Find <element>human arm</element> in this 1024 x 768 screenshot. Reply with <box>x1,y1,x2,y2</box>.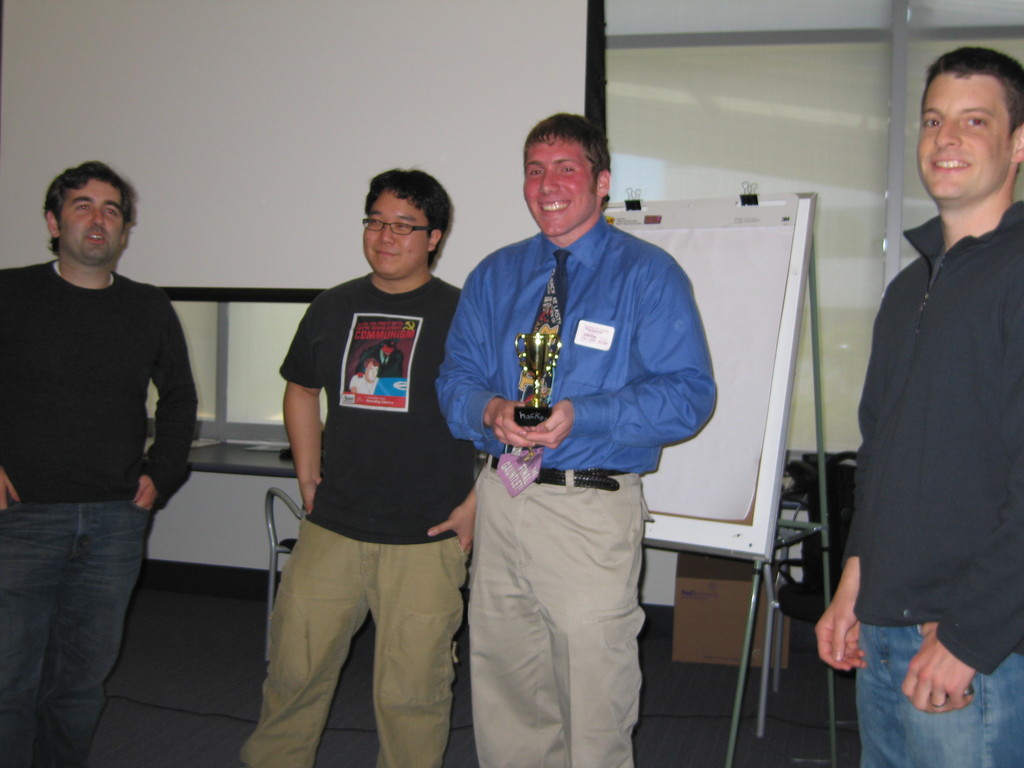
<box>900,408,1023,714</box>.
